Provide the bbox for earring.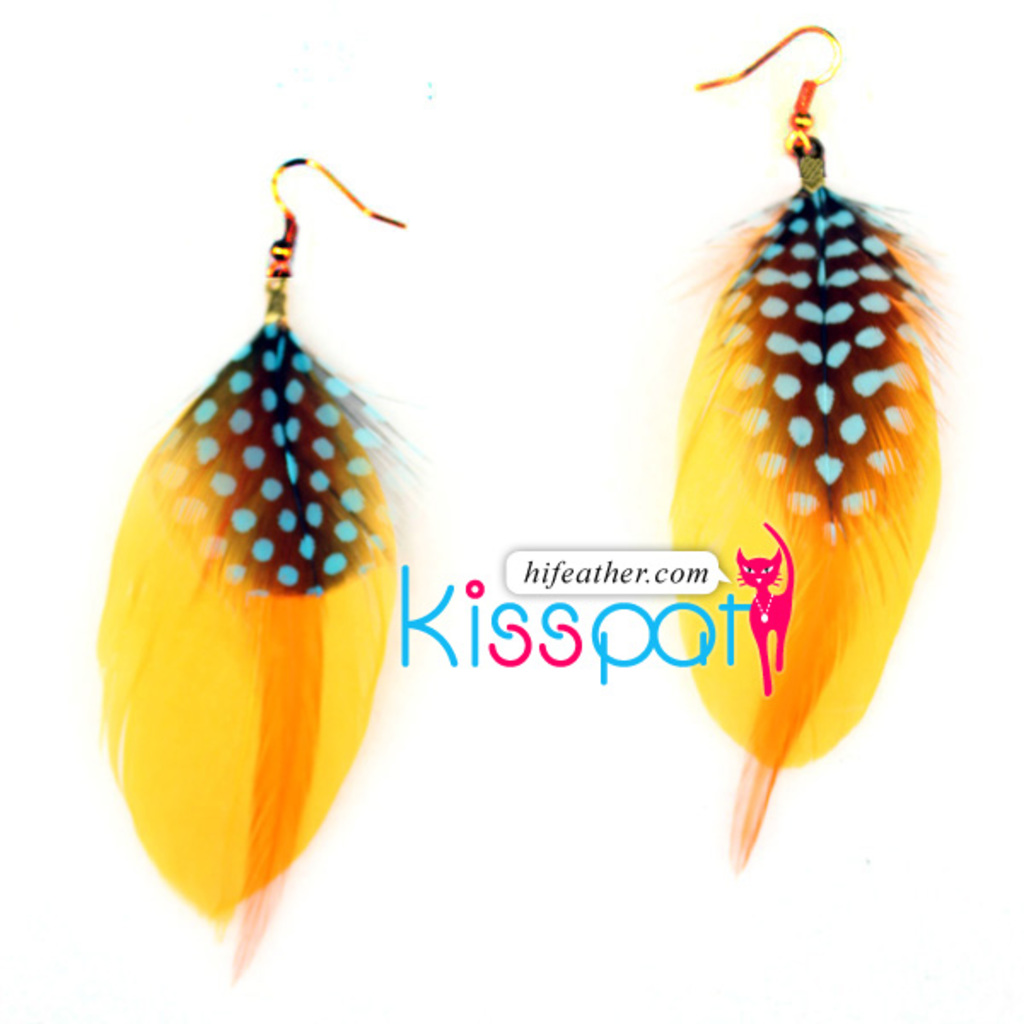
rect(92, 147, 423, 985).
